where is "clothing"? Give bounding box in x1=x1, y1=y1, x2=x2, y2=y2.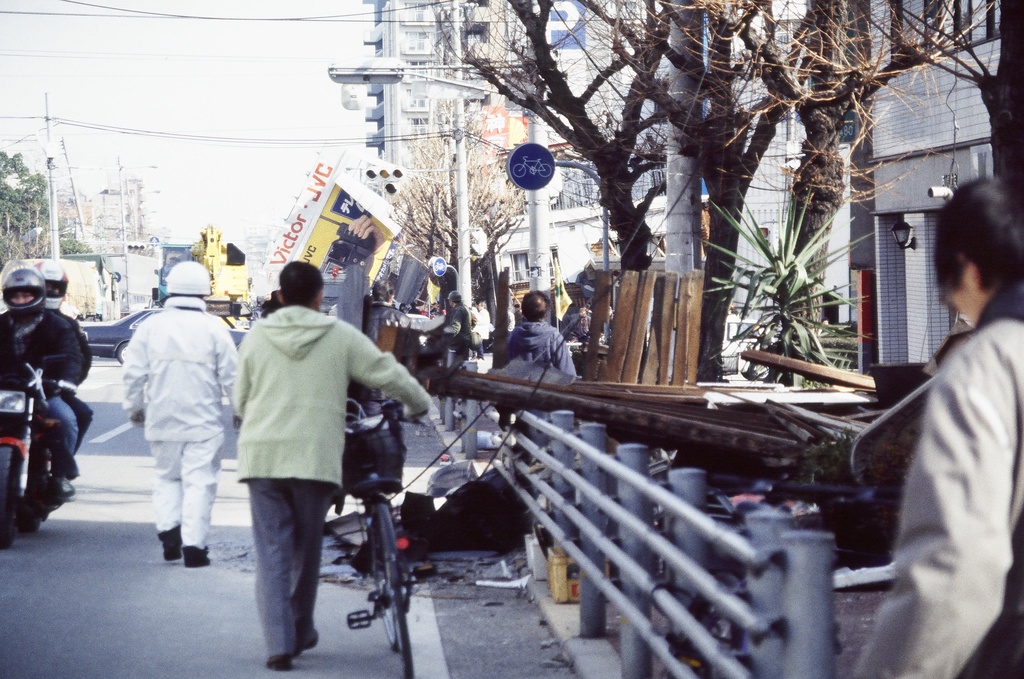
x1=497, y1=318, x2=572, y2=380.
